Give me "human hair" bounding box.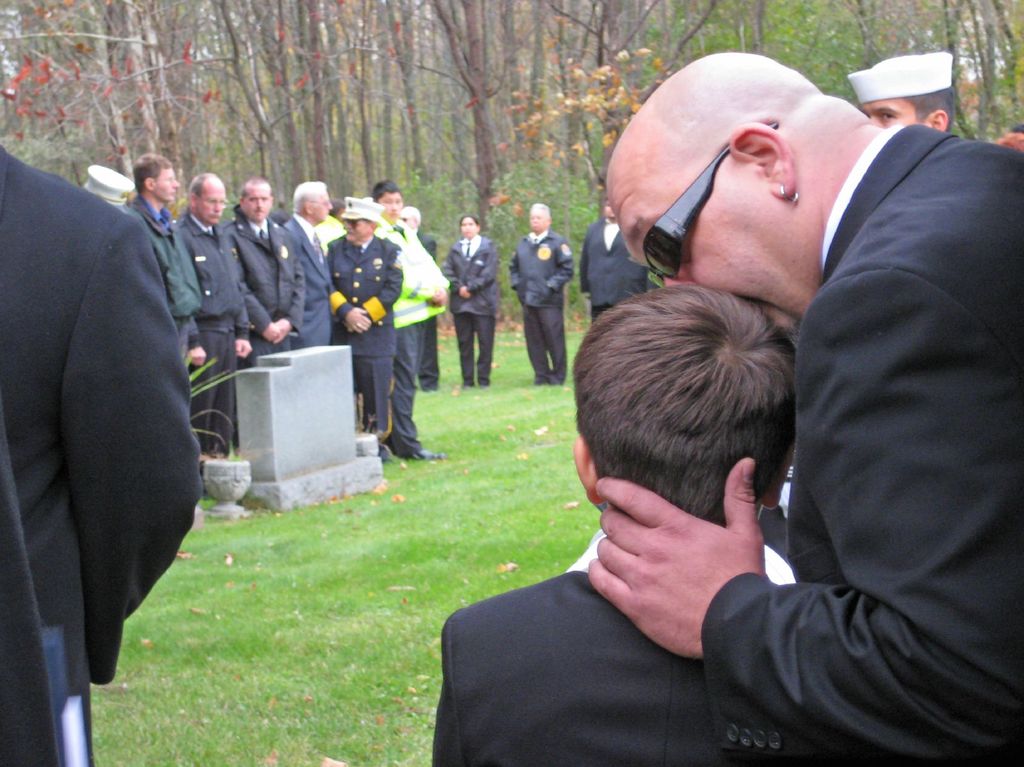
Rect(1014, 124, 1023, 130).
